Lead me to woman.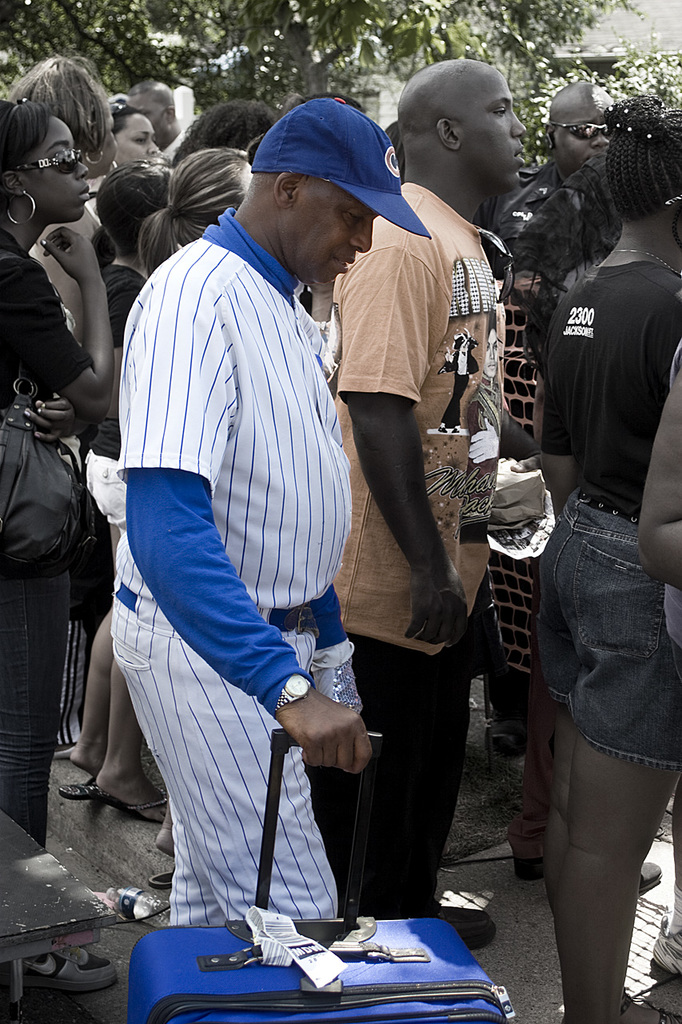
Lead to {"left": 530, "top": 86, "right": 681, "bottom": 1023}.
